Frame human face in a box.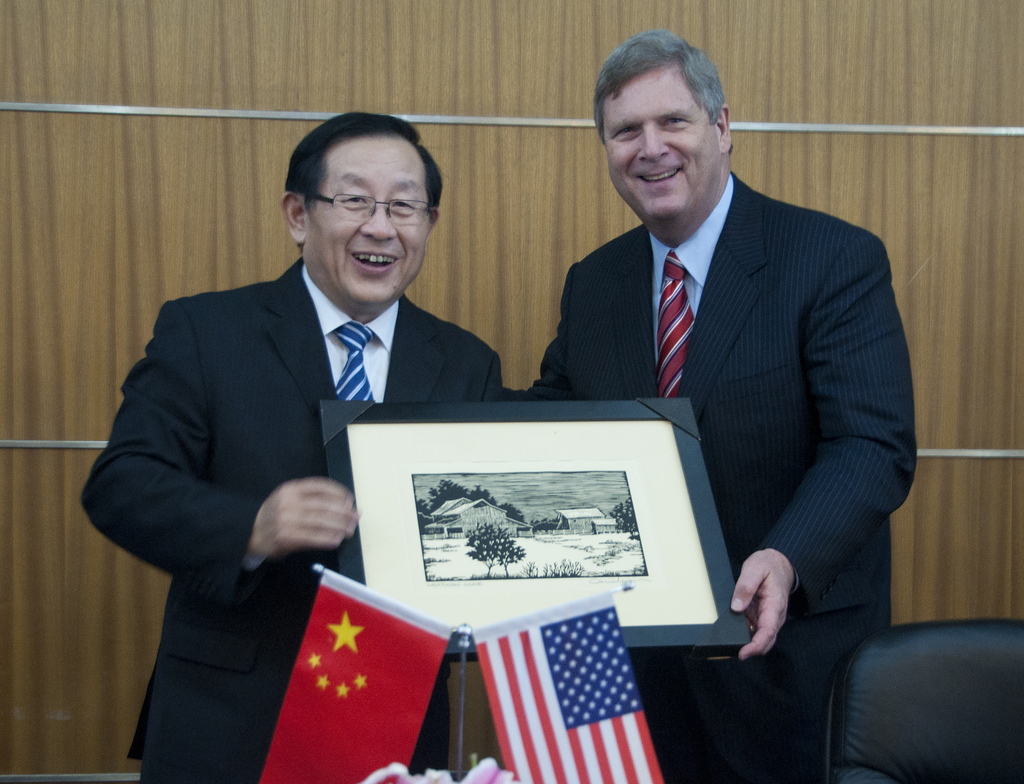
rect(607, 65, 727, 223).
